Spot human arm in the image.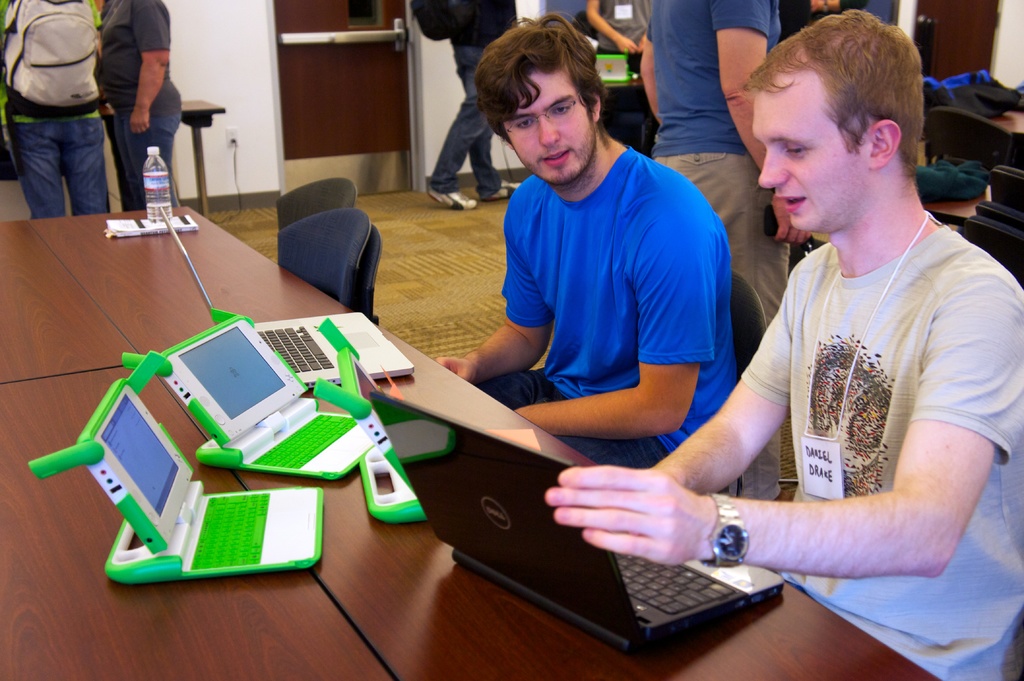
human arm found at BBox(430, 198, 557, 386).
